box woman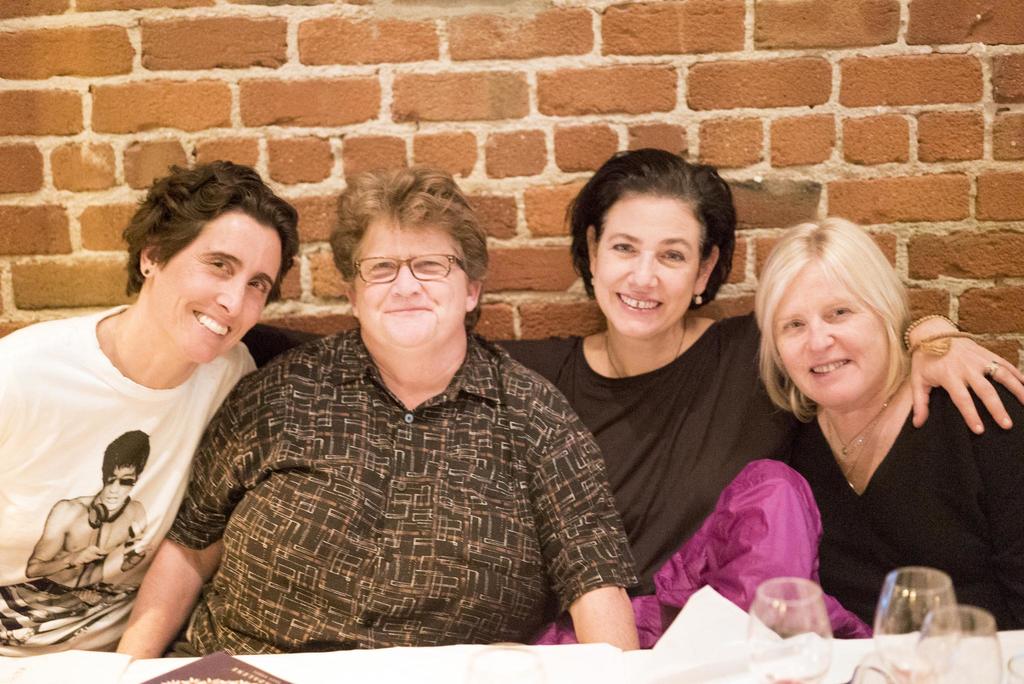
717:209:983:642
